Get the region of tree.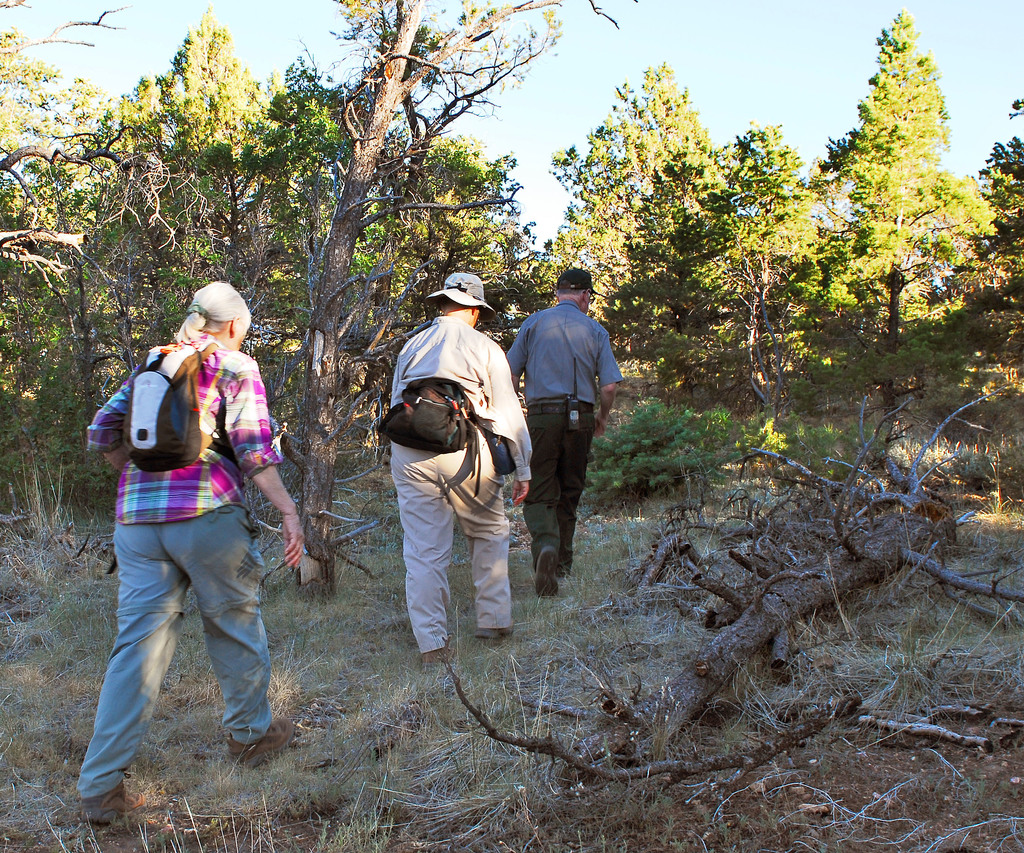
819 9 984 402.
